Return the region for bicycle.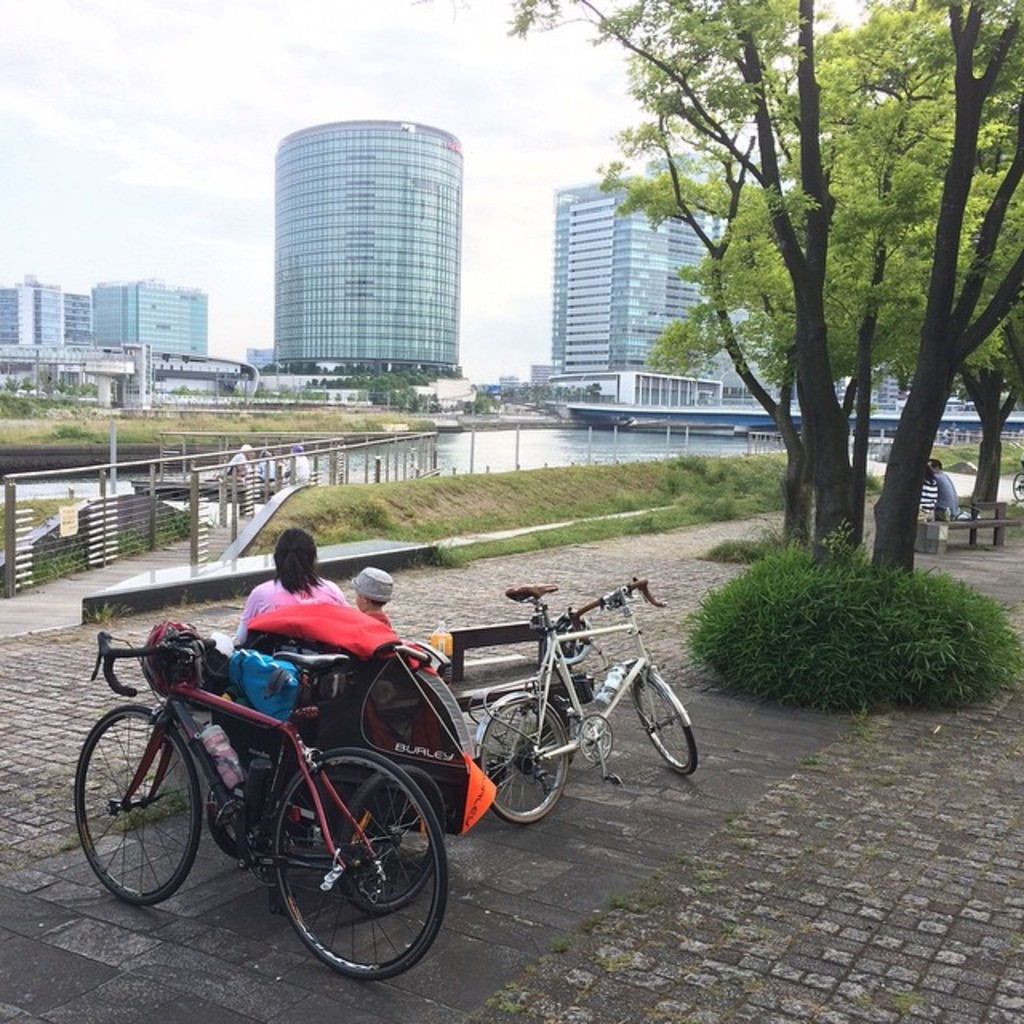
<bbox>82, 635, 458, 973</bbox>.
